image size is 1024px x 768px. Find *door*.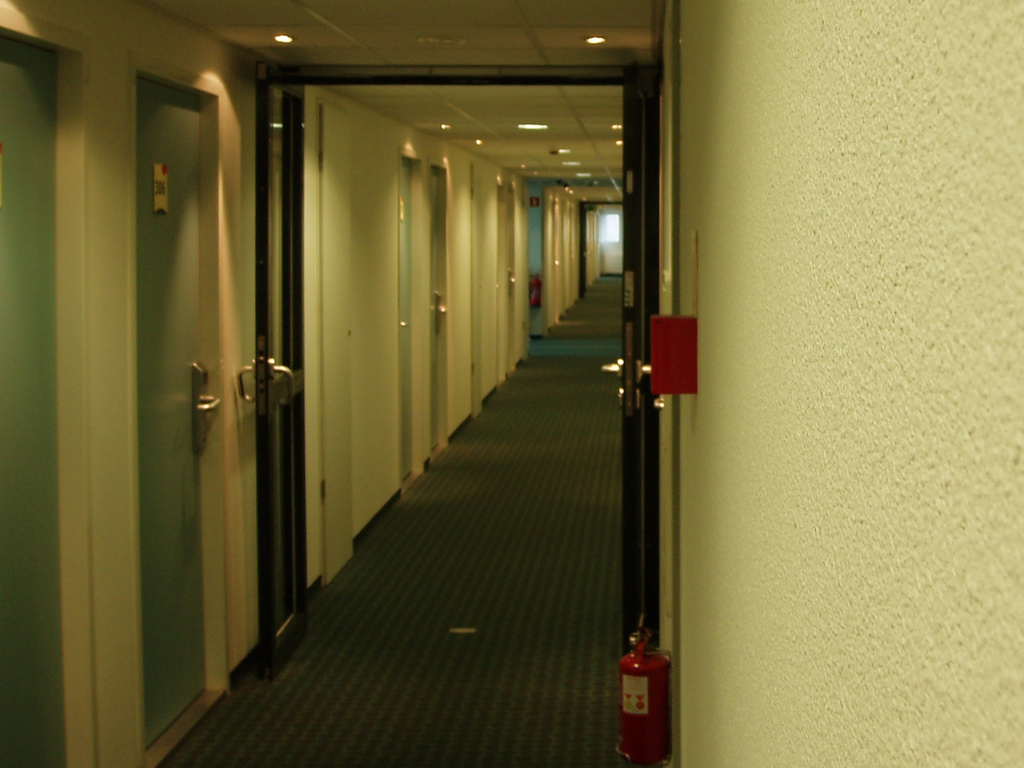
(x1=0, y1=34, x2=65, y2=767).
